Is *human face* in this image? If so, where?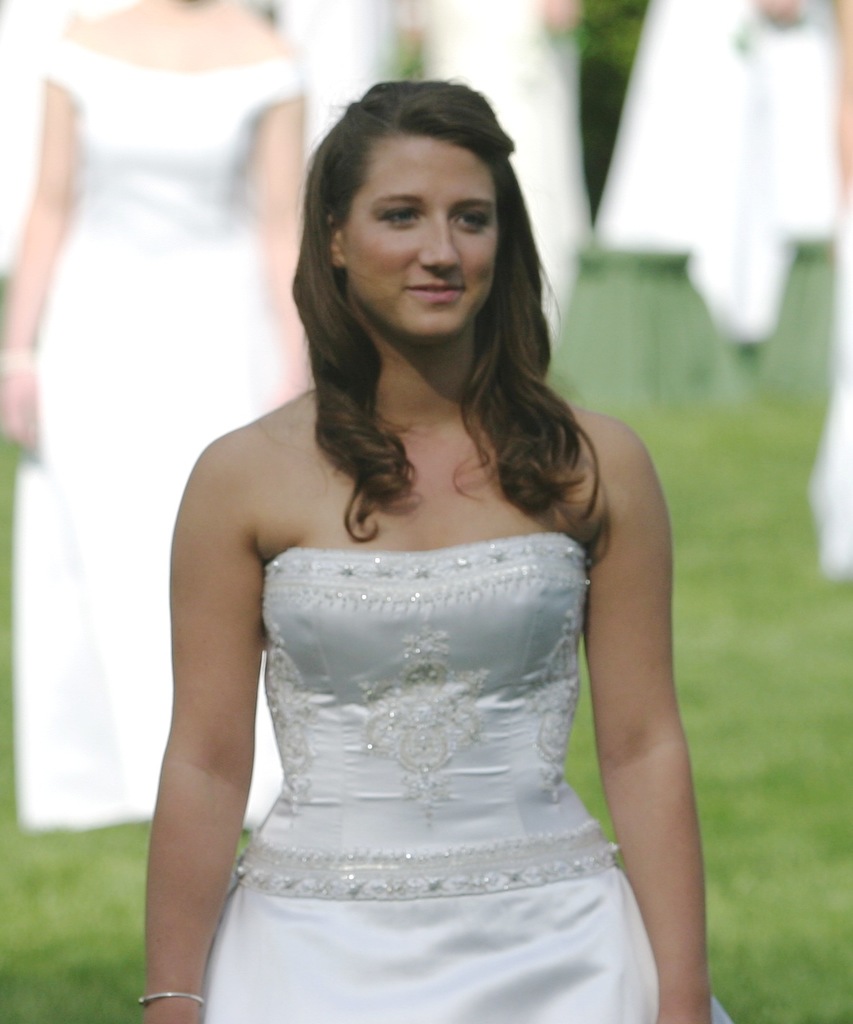
Yes, at box=[334, 130, 498, 348].
